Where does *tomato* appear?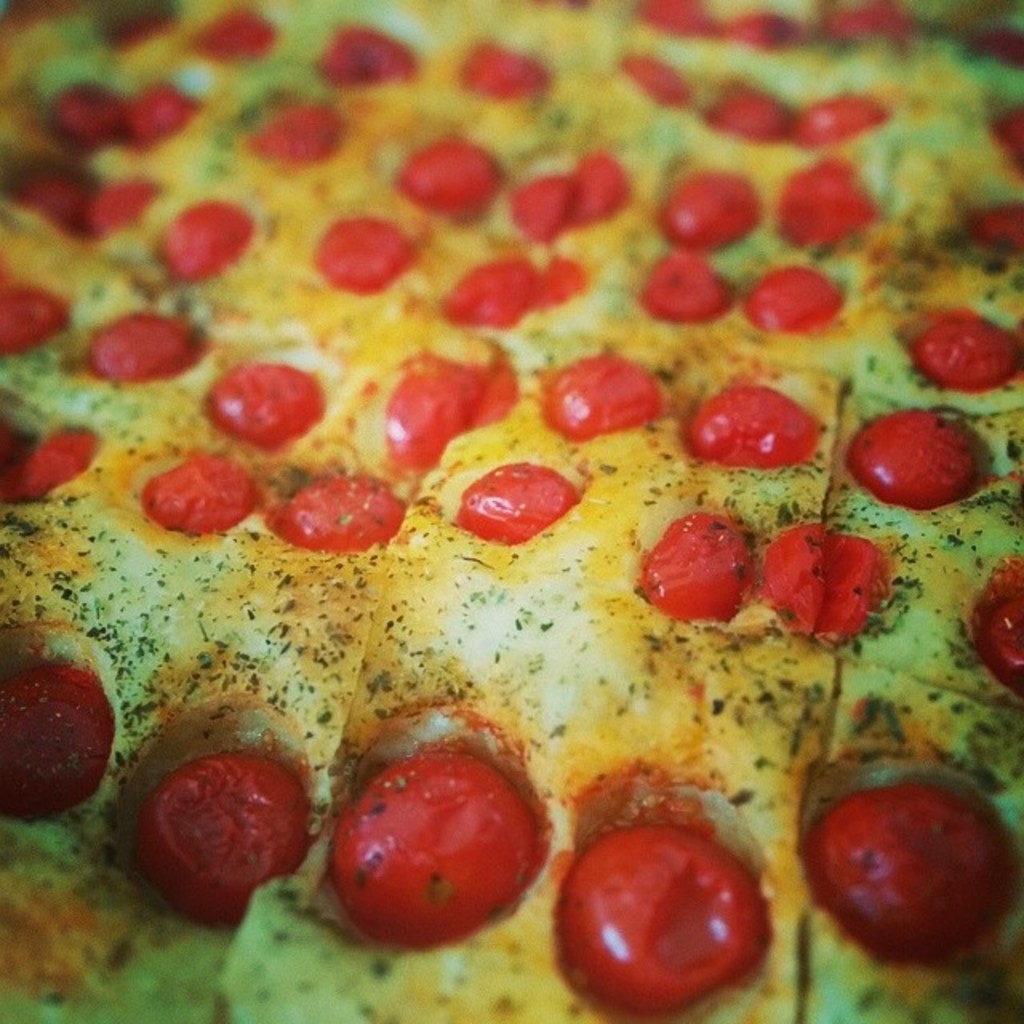
Appears at {"x1": 136, "y1": 453, "x2": 250, "y2": 541}.
